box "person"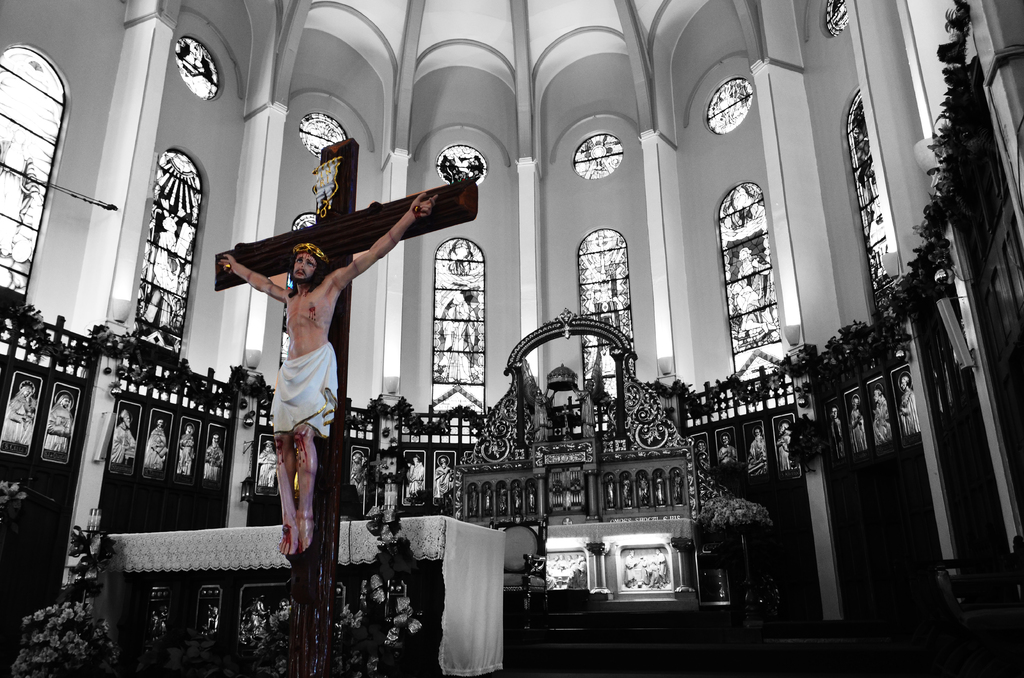
[199,428,228,482]
